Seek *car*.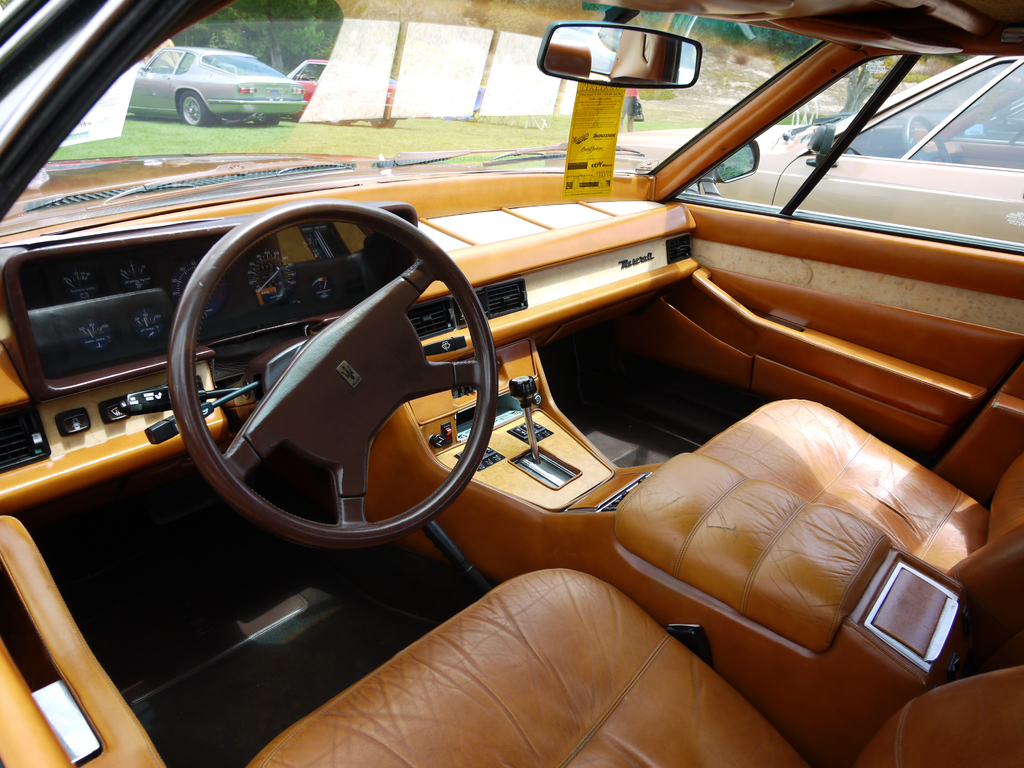
bbox=(137, 47, 305, 126).
